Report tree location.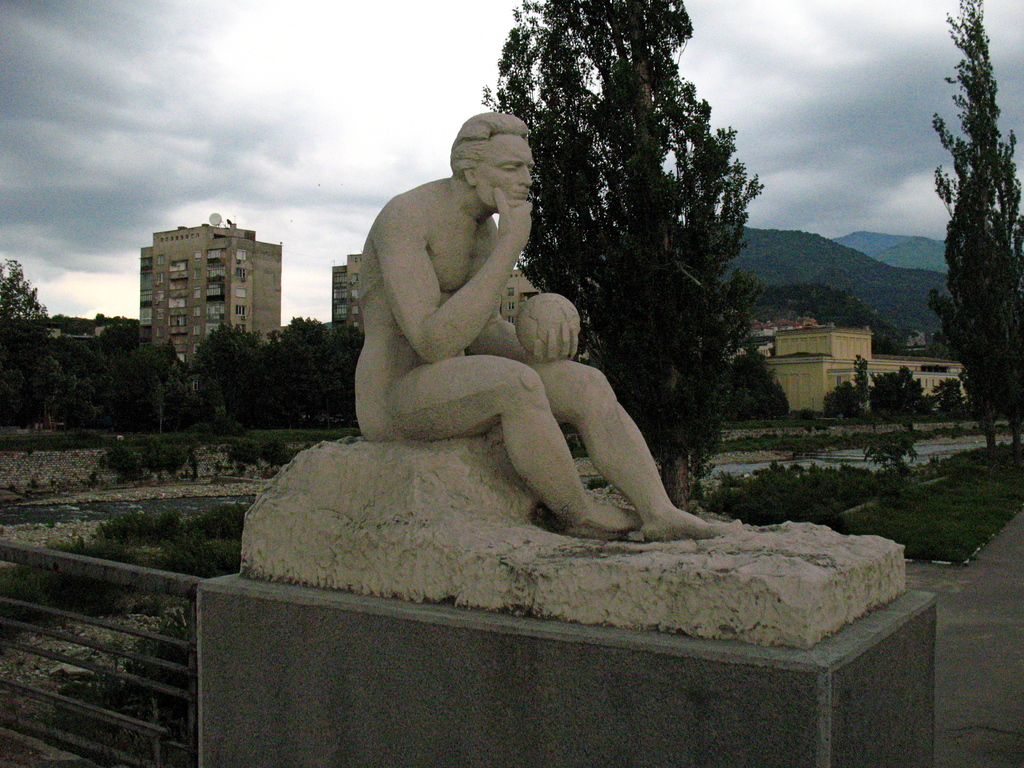
Report: (0, 353, 70, 434).
